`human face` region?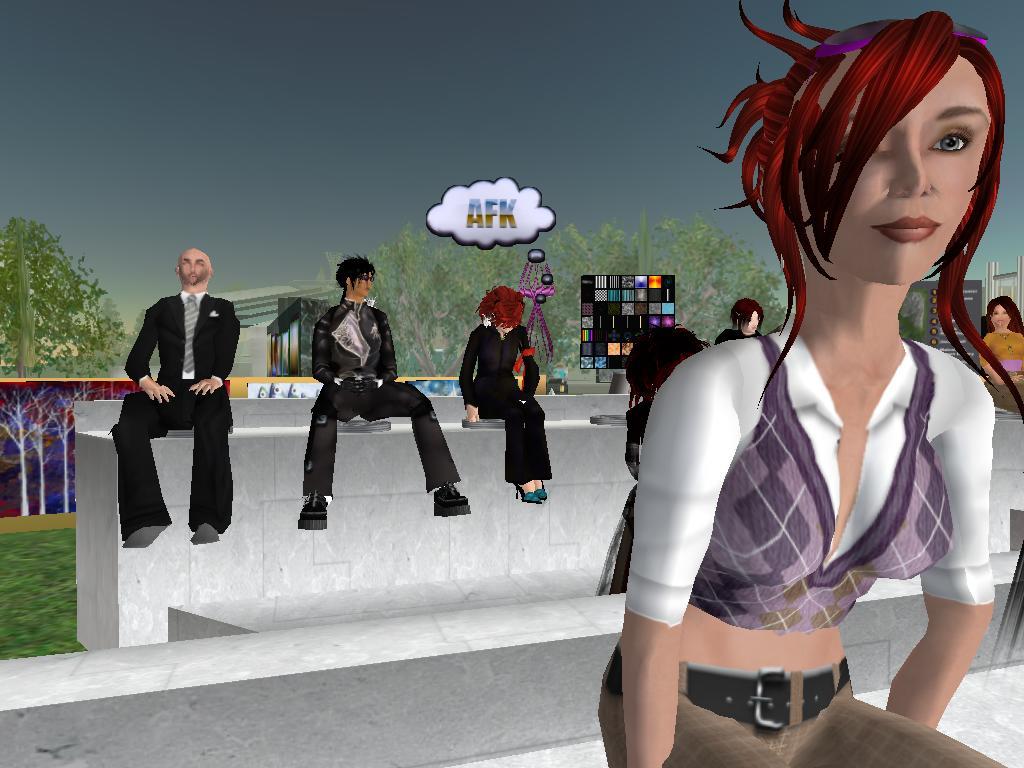
x1=797, y1=62, x2=1002, y2=288
